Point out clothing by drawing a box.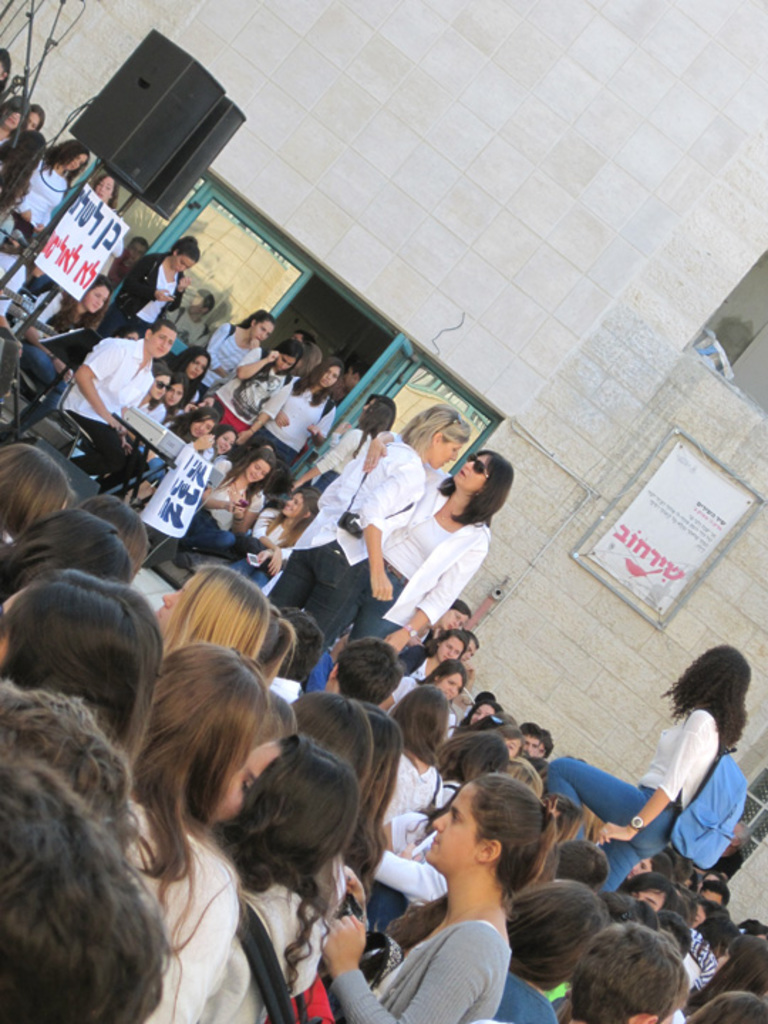
354:478:486:658.
